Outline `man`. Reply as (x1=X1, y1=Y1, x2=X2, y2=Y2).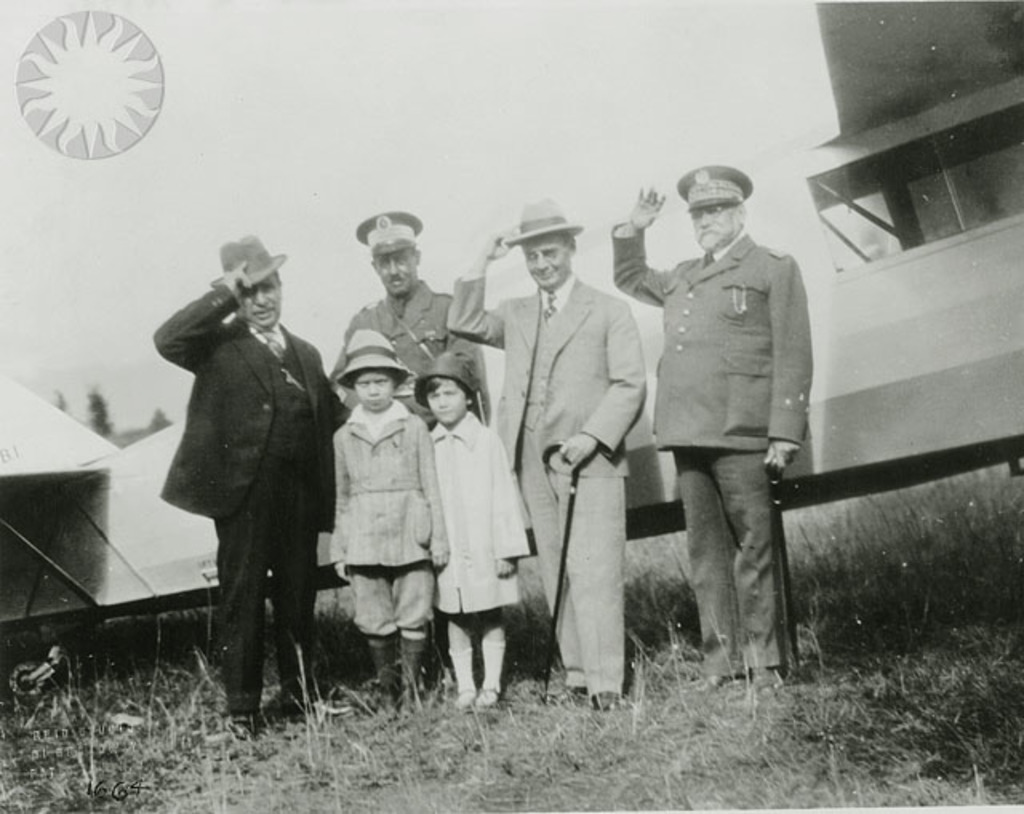
(x1=466, y1=222, x2=653, y2=729).
